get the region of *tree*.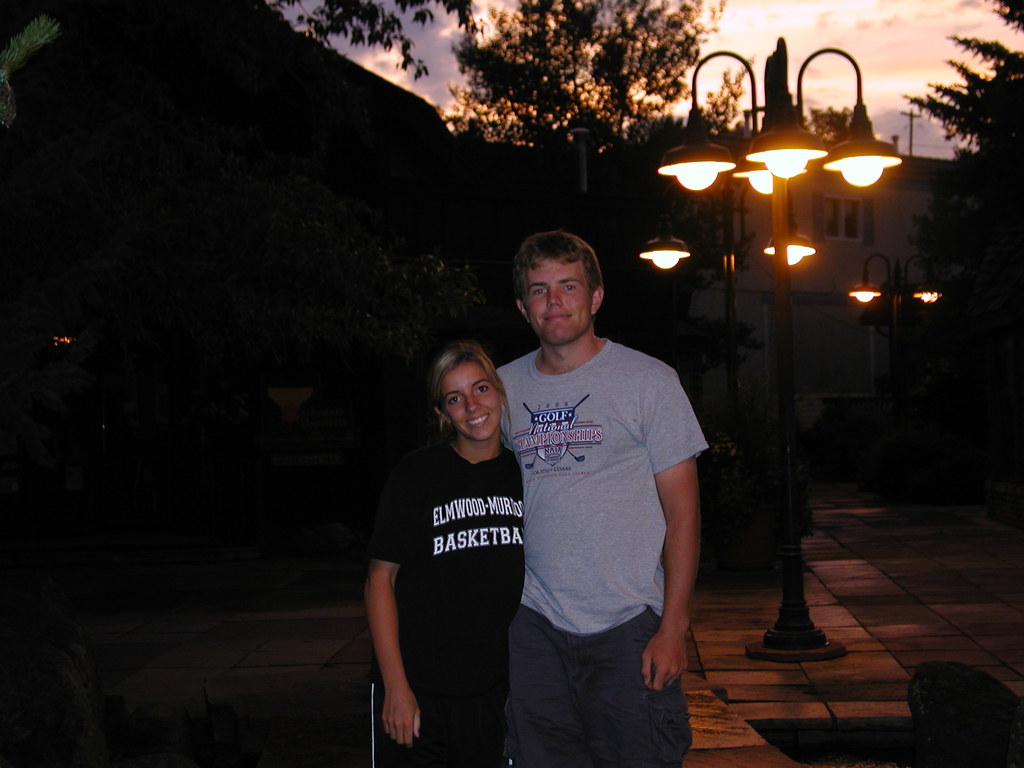
[316, 211, 489, 433].
